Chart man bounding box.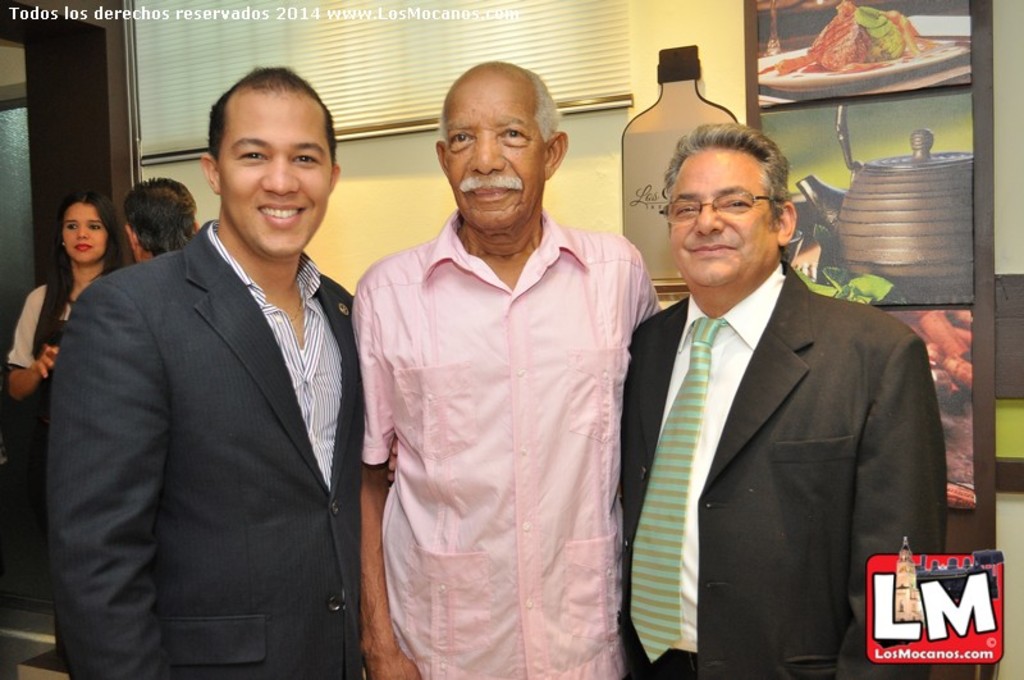
Charted: {"x1": 123, "y1": 178, "x2": 204, "y2": 269}.
